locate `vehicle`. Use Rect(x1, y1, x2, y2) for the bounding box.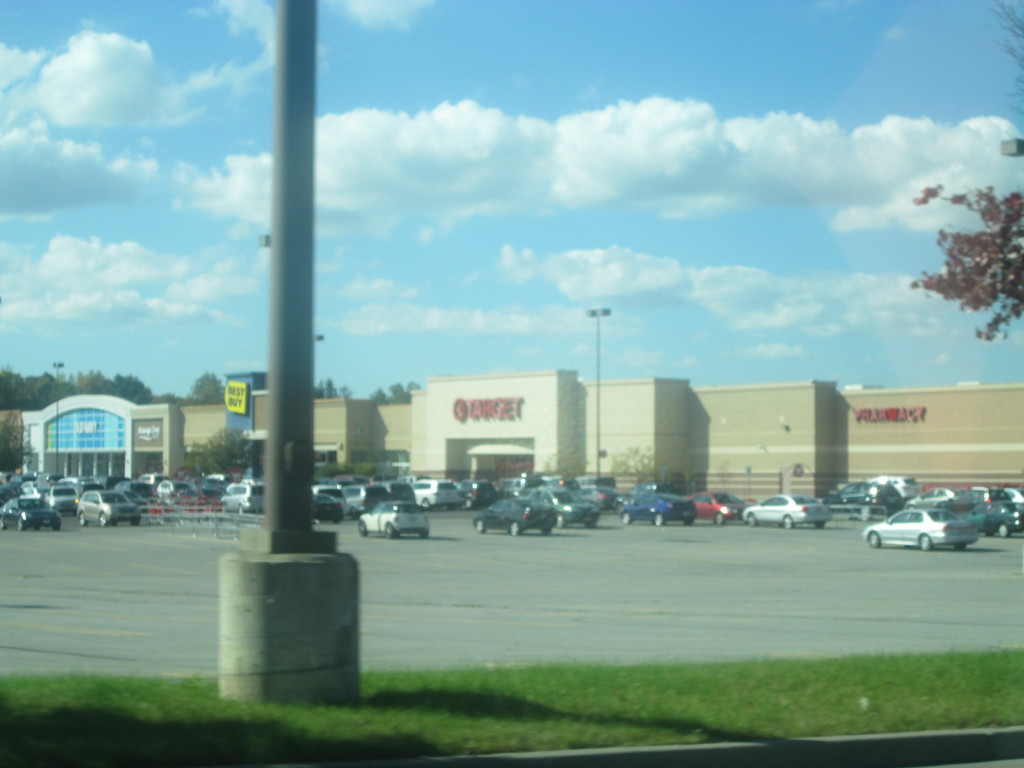
Rect(738, 490, 834, 531).
